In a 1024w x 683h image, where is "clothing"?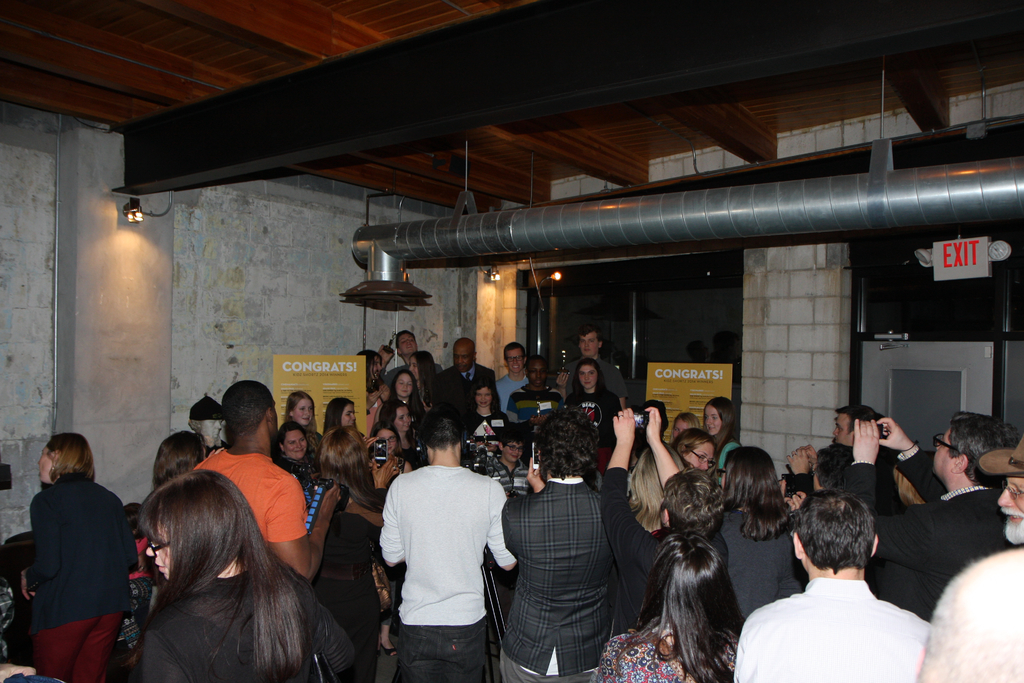
bbox(31, 353, 1023, 682).
